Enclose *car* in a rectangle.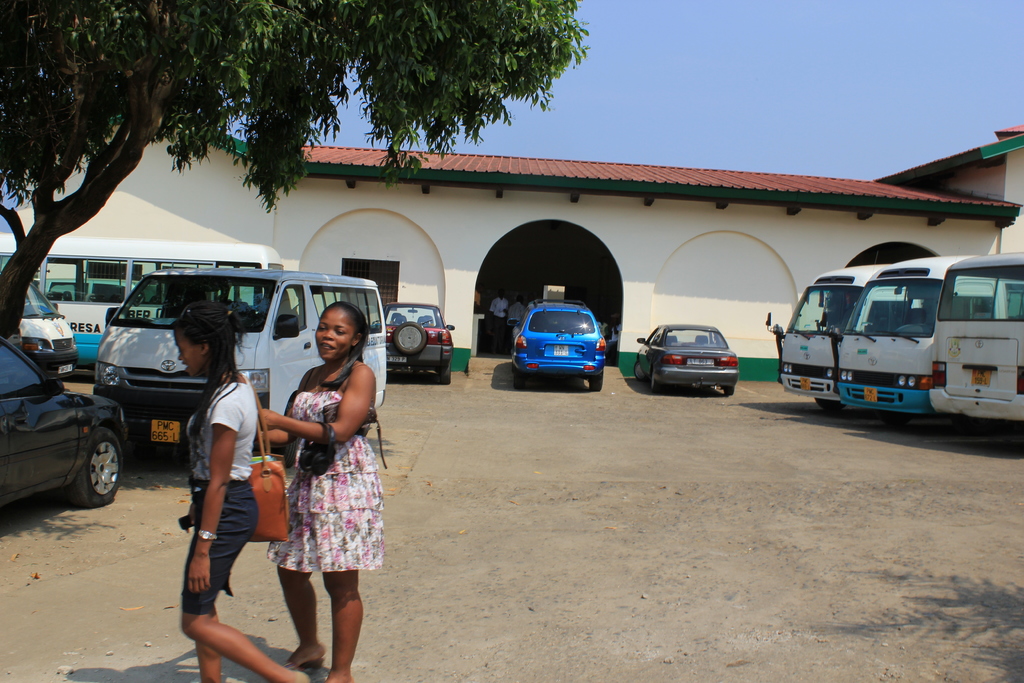
detection(633, 324, 735, 394).
